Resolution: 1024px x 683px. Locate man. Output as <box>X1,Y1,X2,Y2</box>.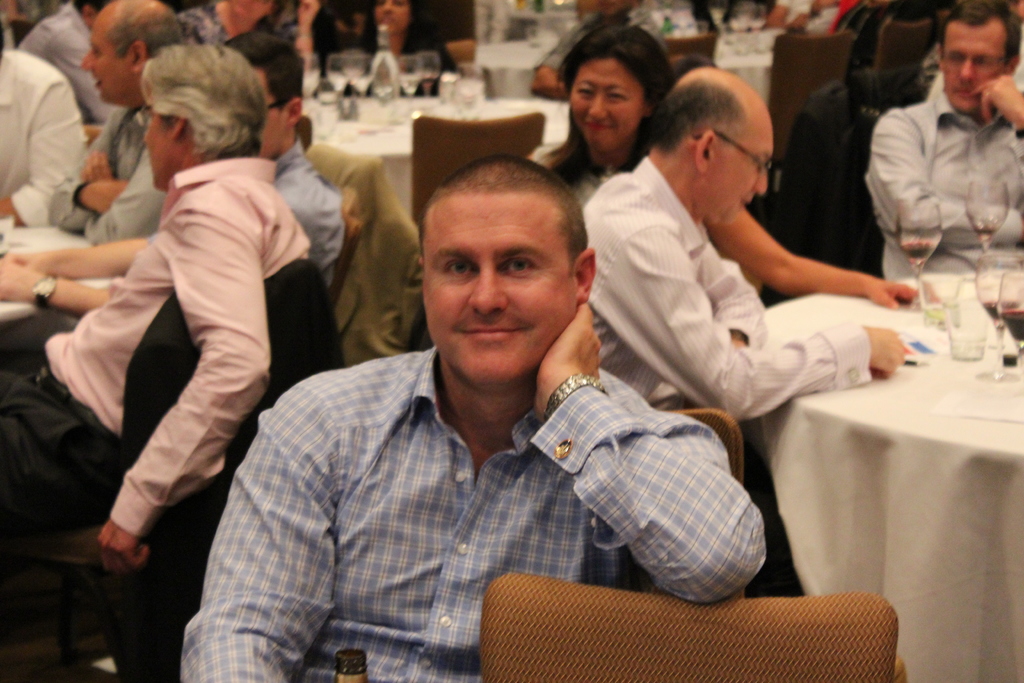
<box>579,63,905,425</box>.
